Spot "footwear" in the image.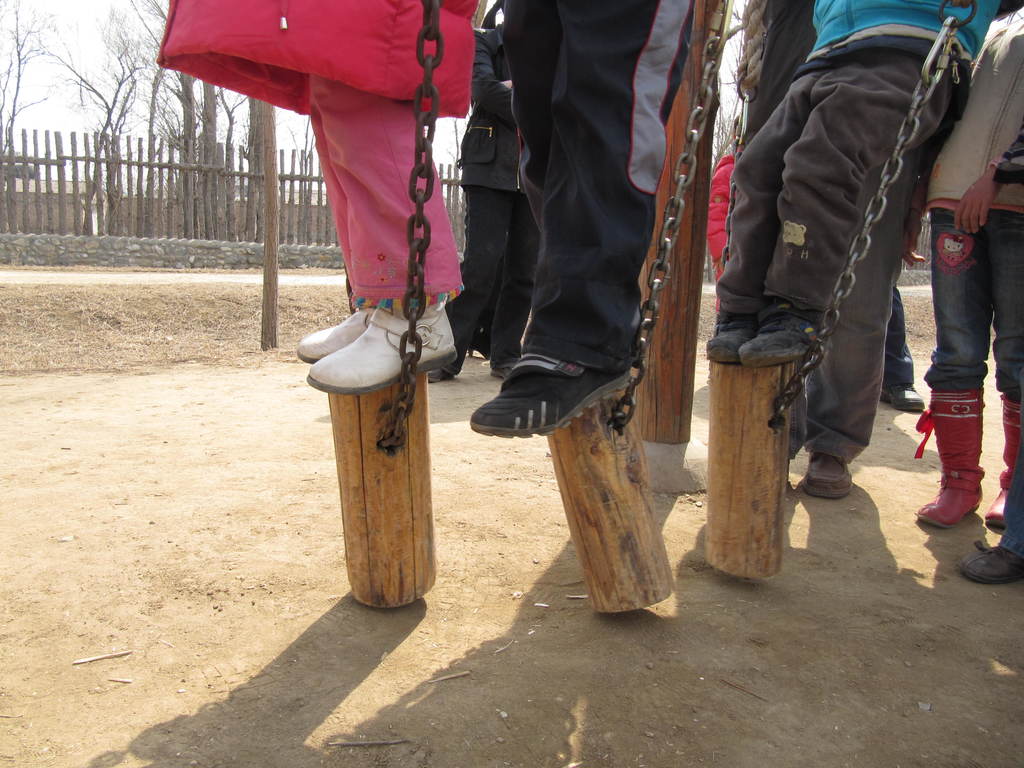
"footwear" found at bbox=[966, 527, 1023, 577].
